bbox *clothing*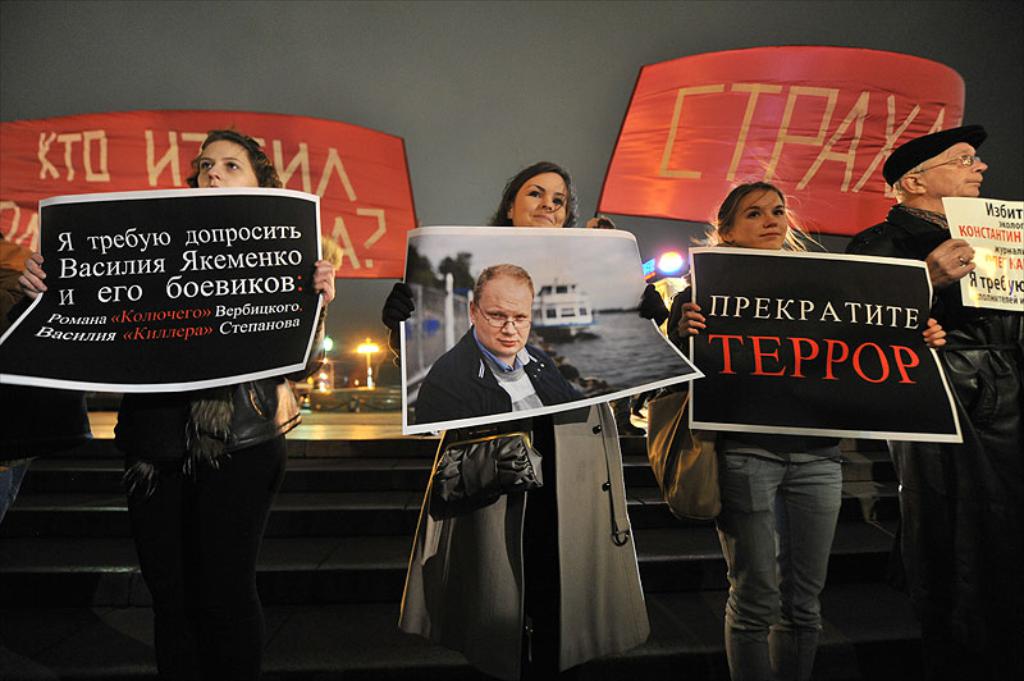
[403,425,653,675]
